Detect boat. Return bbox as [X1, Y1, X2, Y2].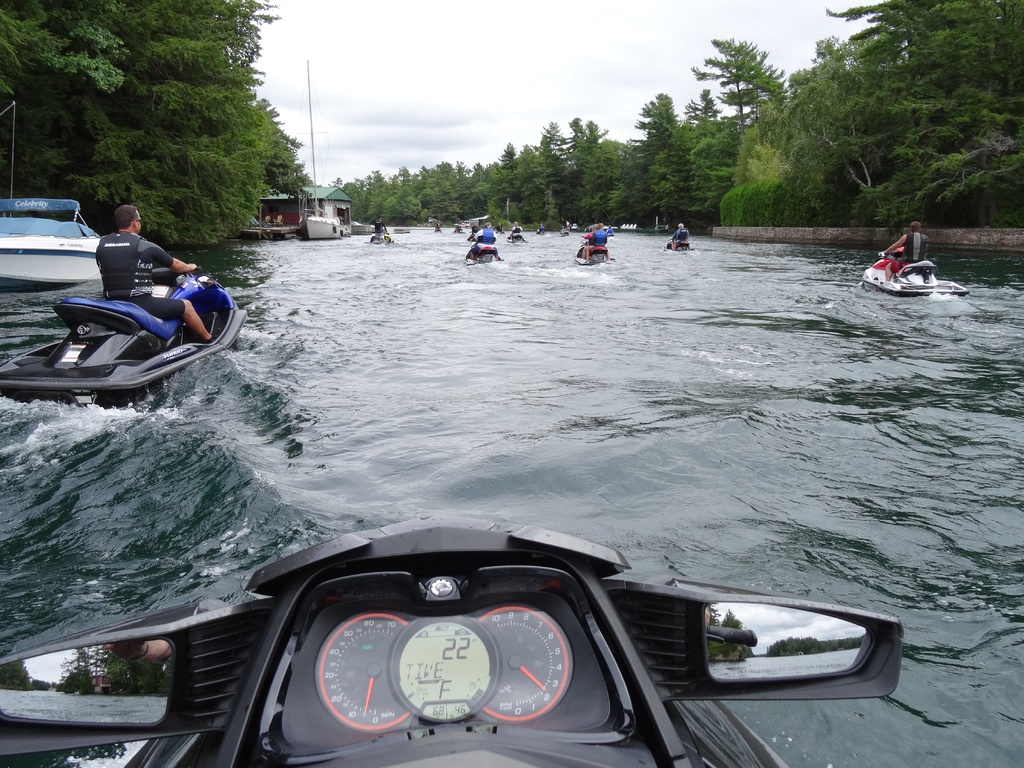
[451, 225, 461, 234].
